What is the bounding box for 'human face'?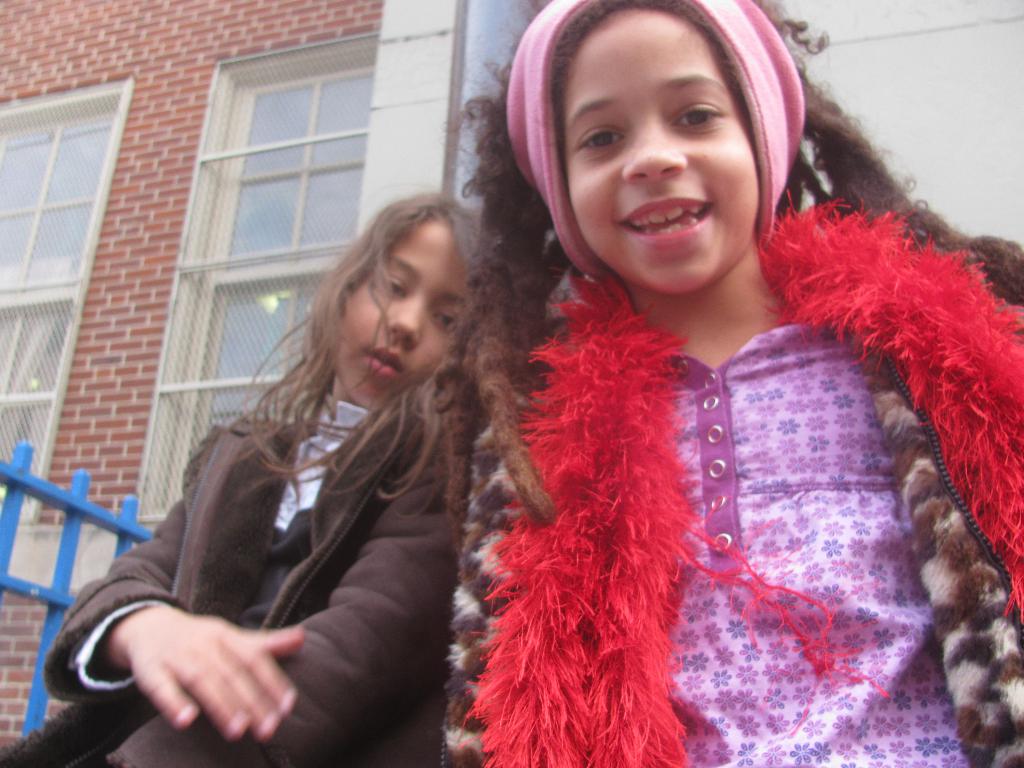
332:213:477:404.
